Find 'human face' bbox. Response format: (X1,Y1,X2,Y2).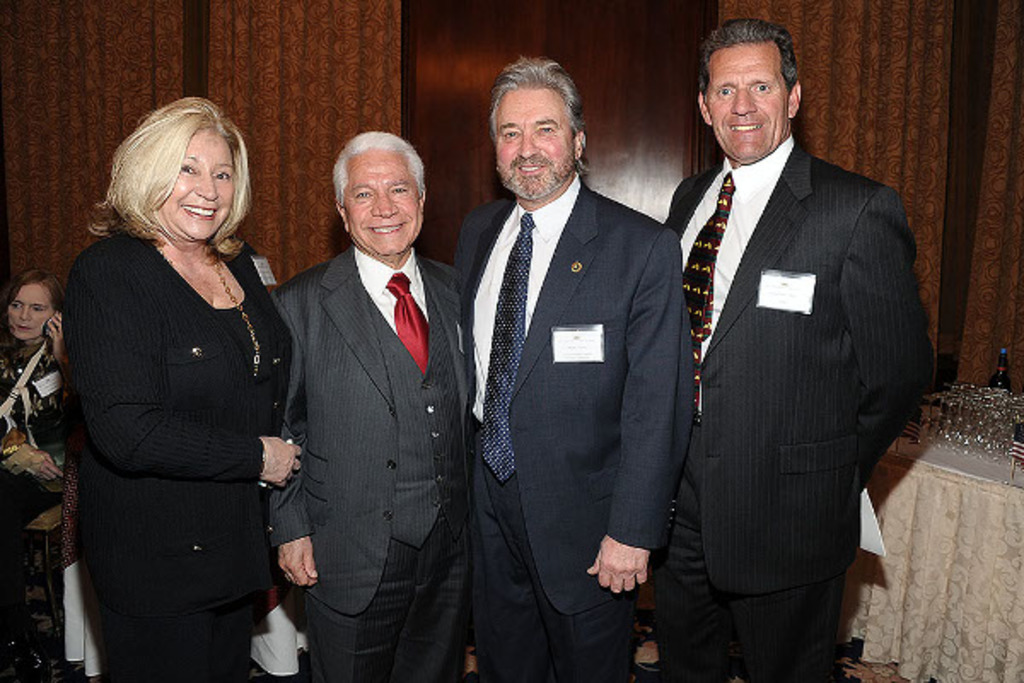
(7,280,55,342).
